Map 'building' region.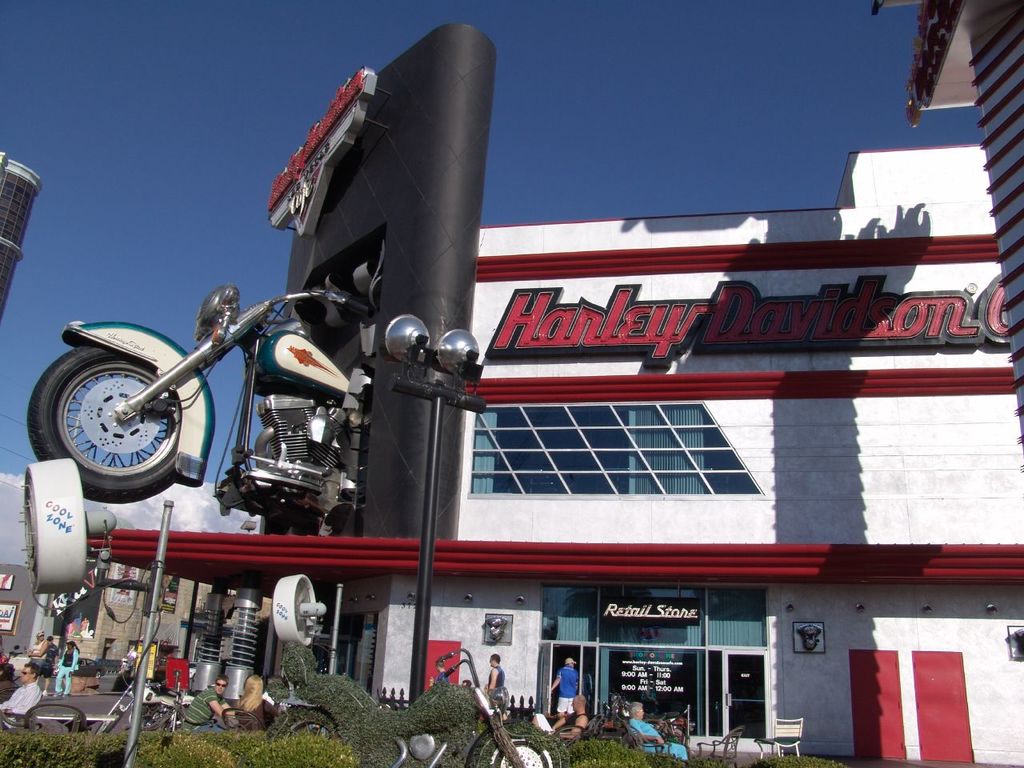
Mapped to crop(17, 23, 1023, 767).
